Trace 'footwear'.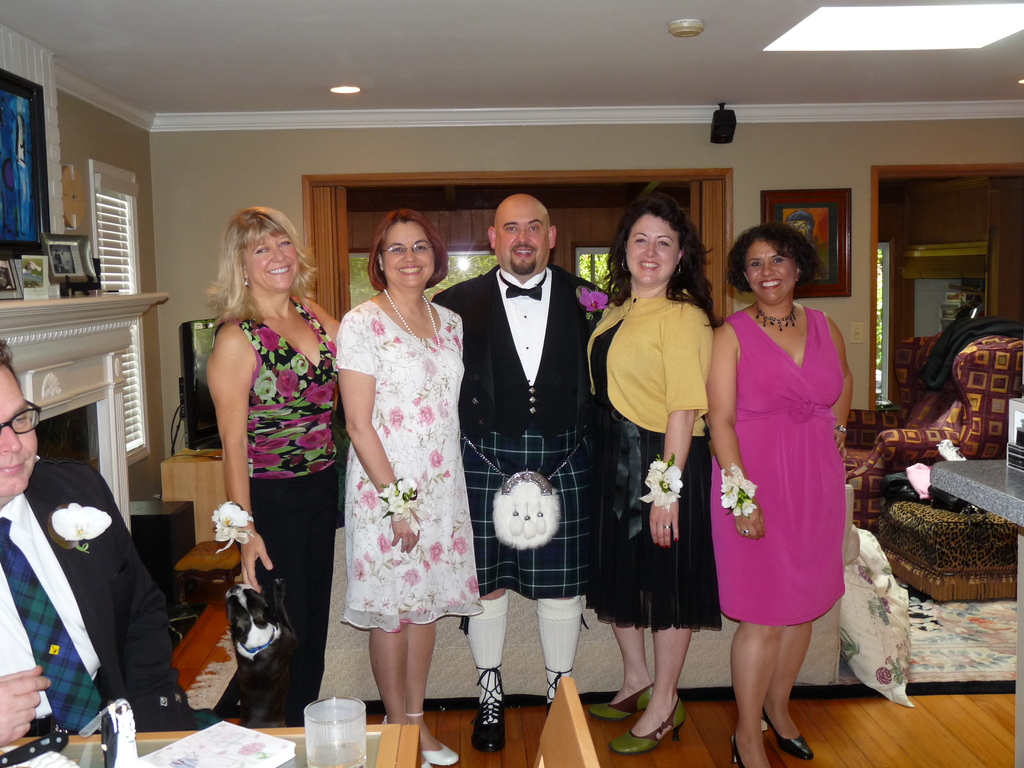
Traced to x1=470, y1=666, x2=511, y2=753.
